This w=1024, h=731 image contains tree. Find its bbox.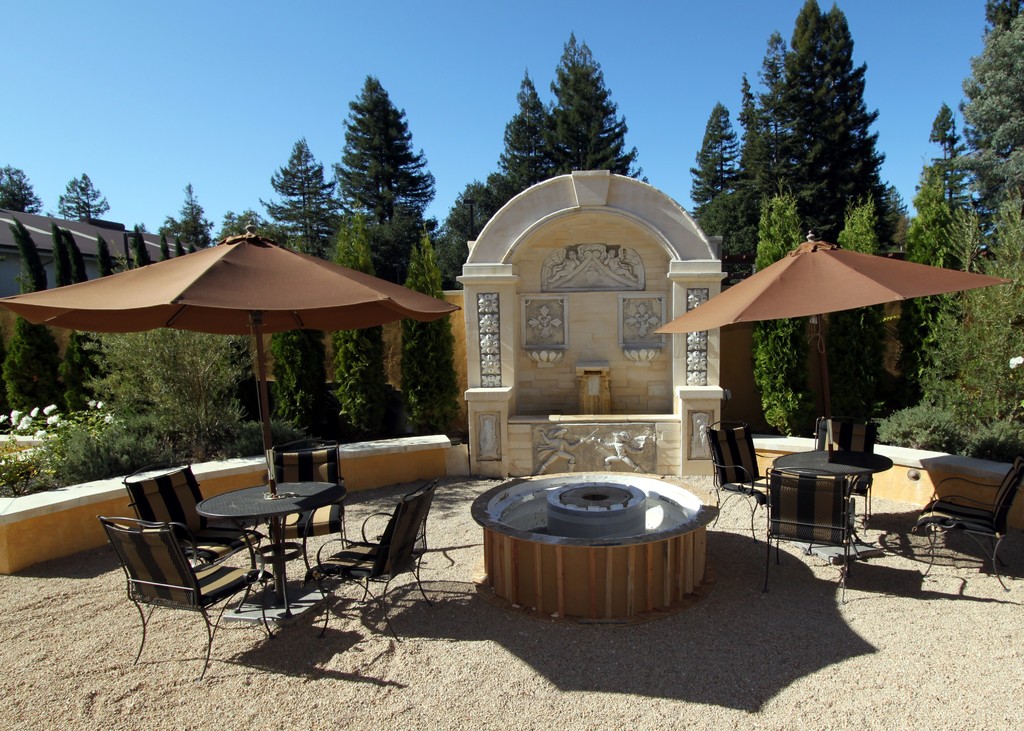
left=508, top=67, right=572, bottom=221.
